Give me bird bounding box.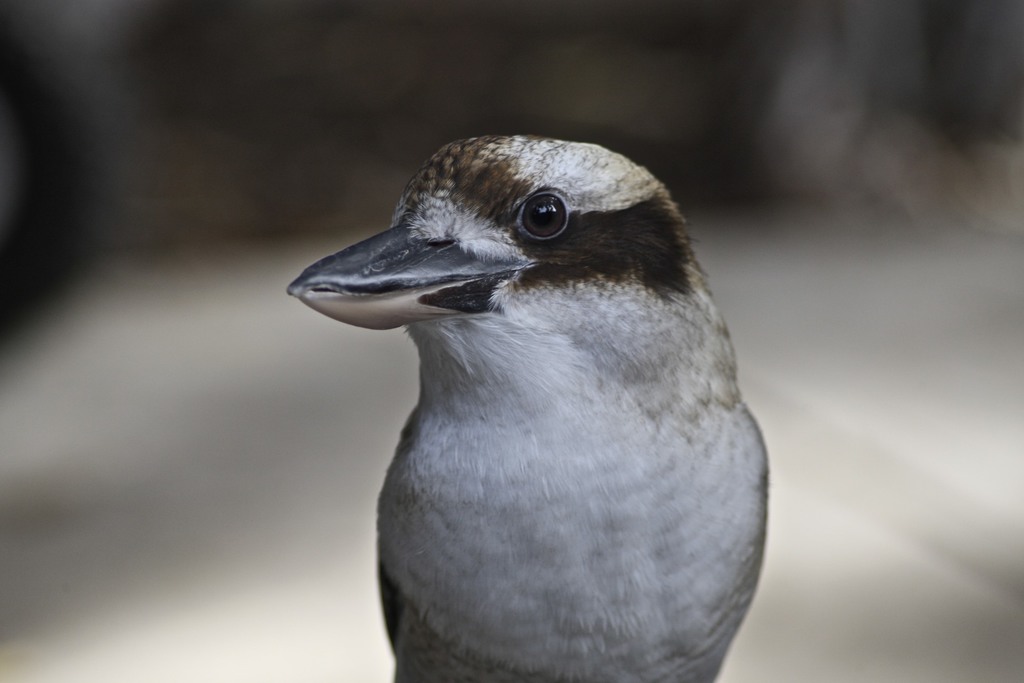
<box>281,149,793,657</box>.
